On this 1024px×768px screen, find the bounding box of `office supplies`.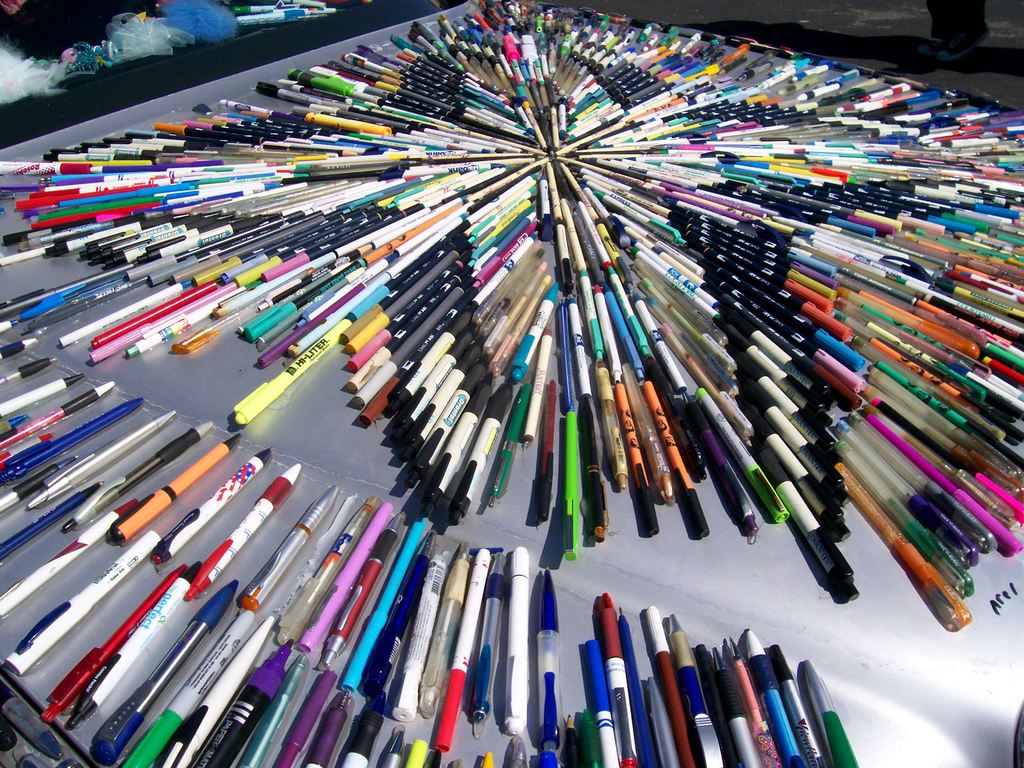
Bounding box: (277, 668, 342, 767).
